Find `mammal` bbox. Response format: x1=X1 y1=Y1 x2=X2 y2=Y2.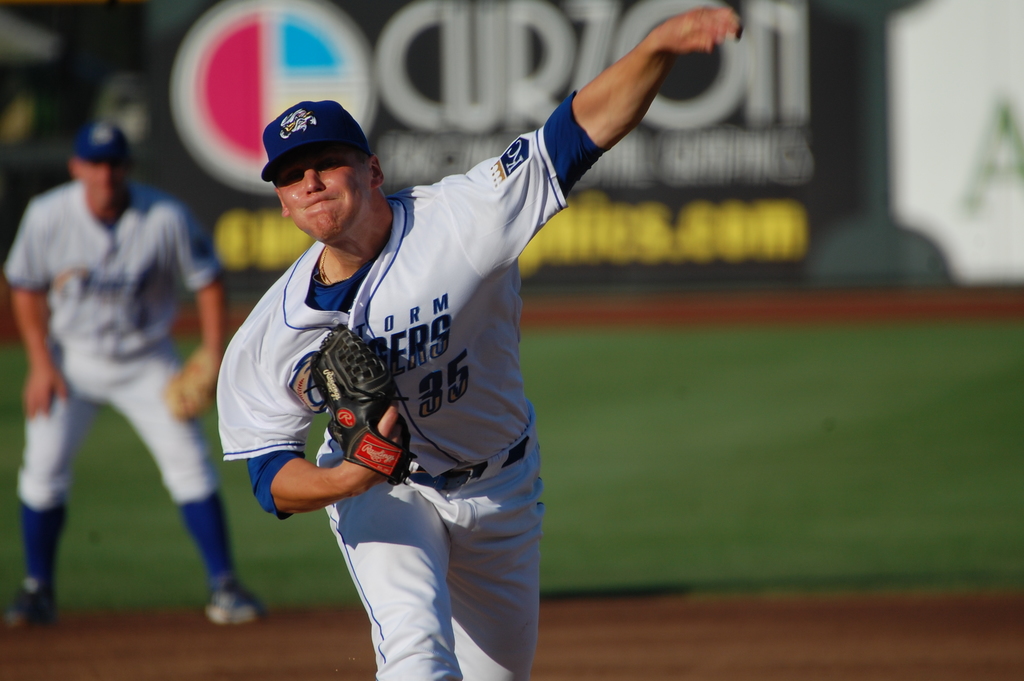
x1=216 y1=5 x2=741 y2=680.
